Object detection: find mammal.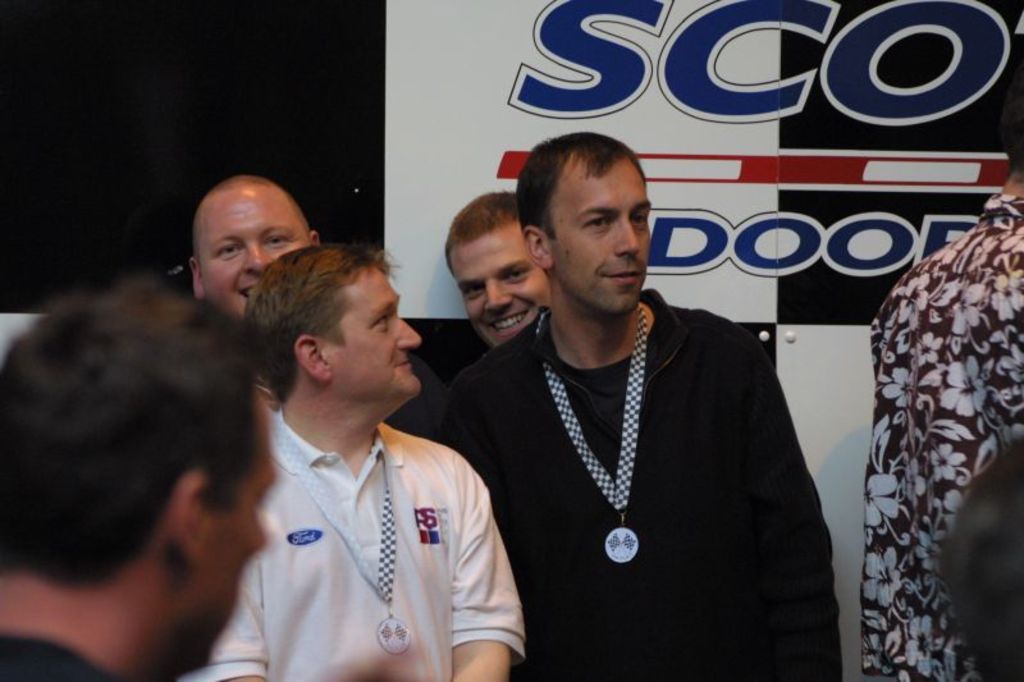
Rect(932, 429, 1020, 681).
